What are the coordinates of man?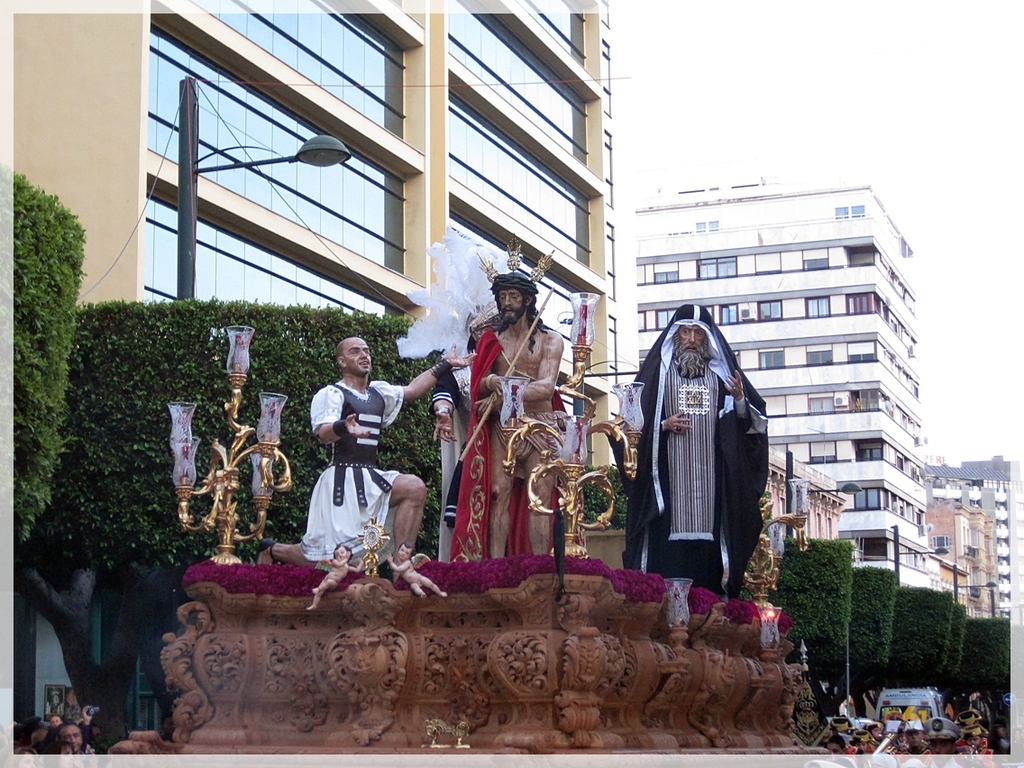
bbox=[52, 727, 99, 764].
